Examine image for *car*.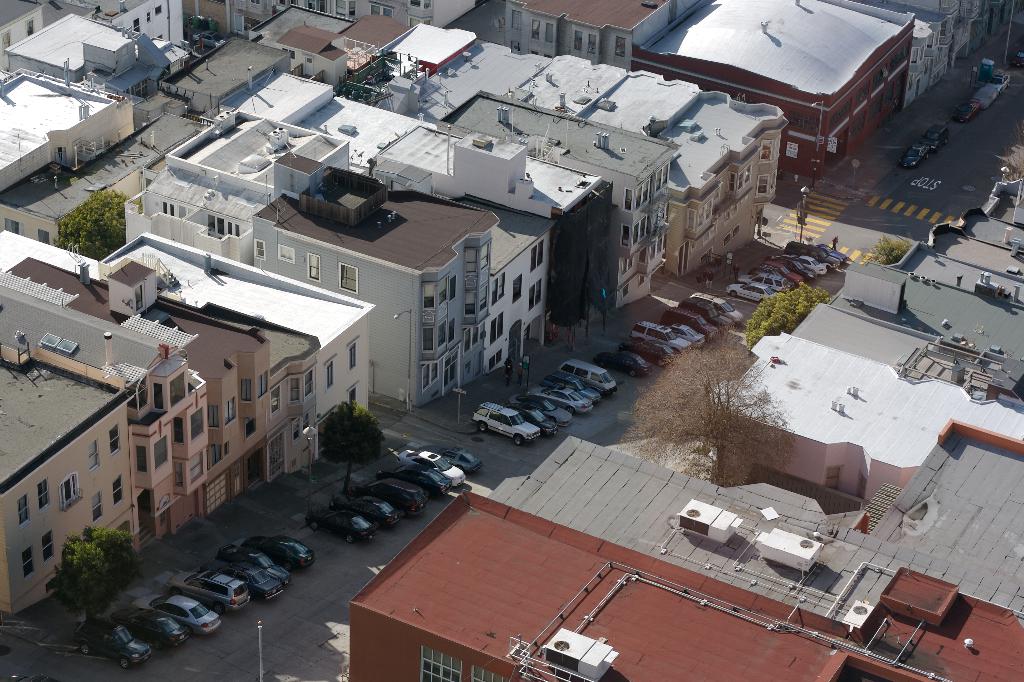
Examination result: [left=906, top=138, right=930, bottom=166].
